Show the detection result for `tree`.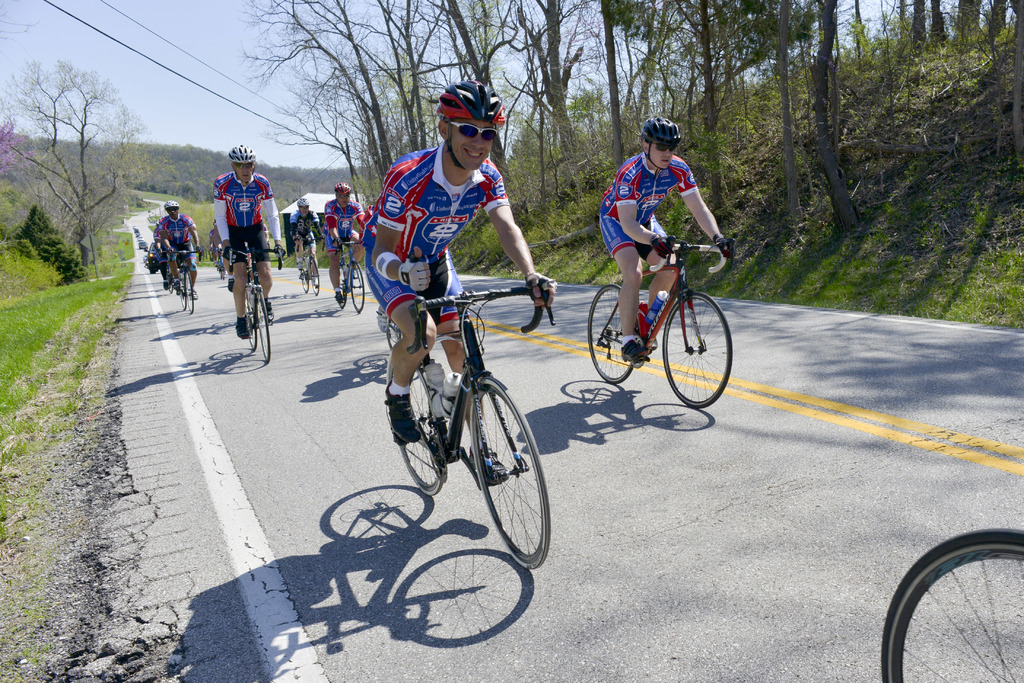
(981, 0, 1011, 45).
